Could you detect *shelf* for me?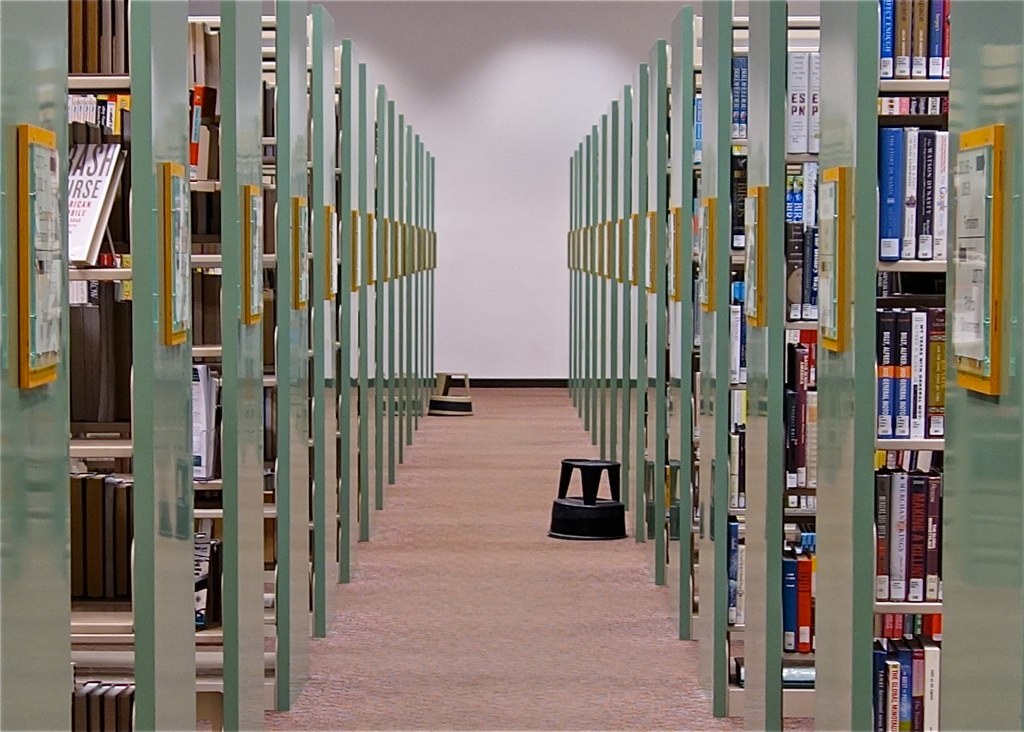
Detection result: bbox=[307, 163, 313, 294].
